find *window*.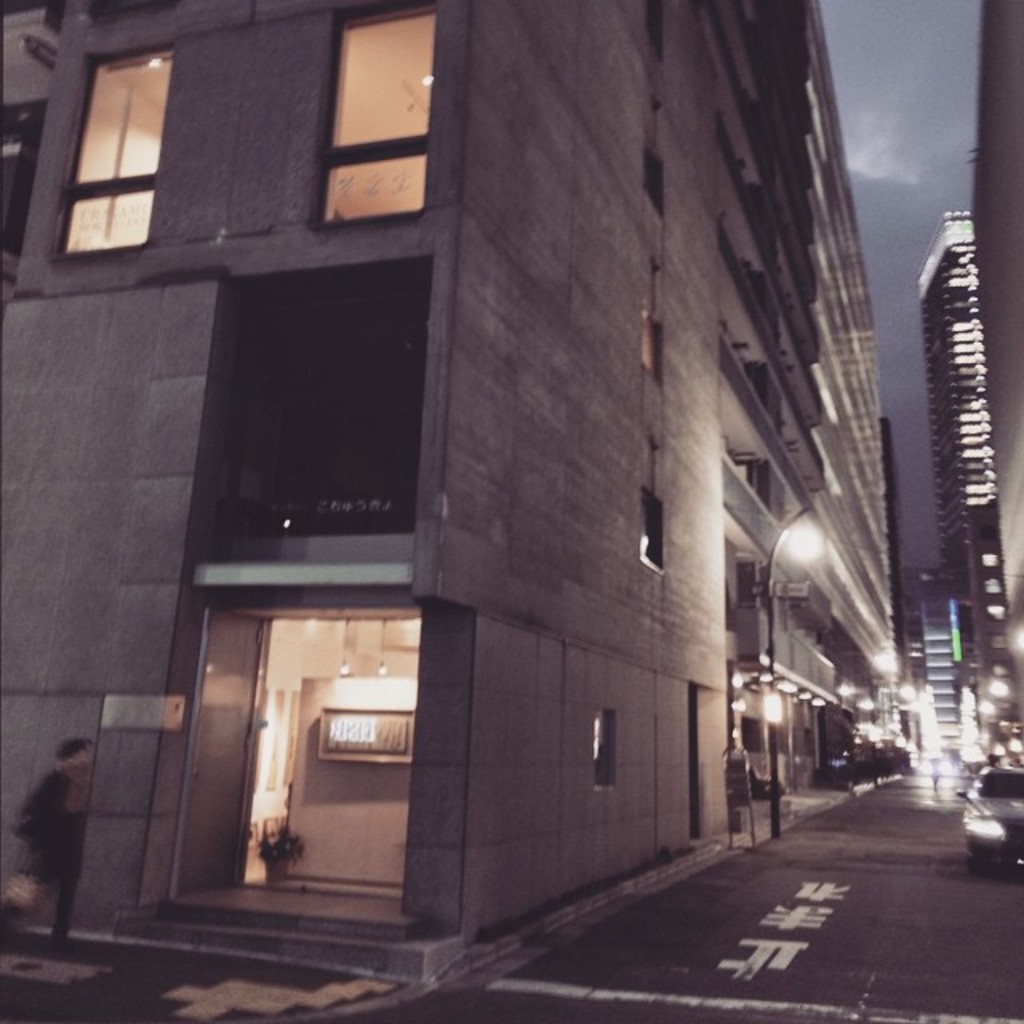
[202,235,435,576].
